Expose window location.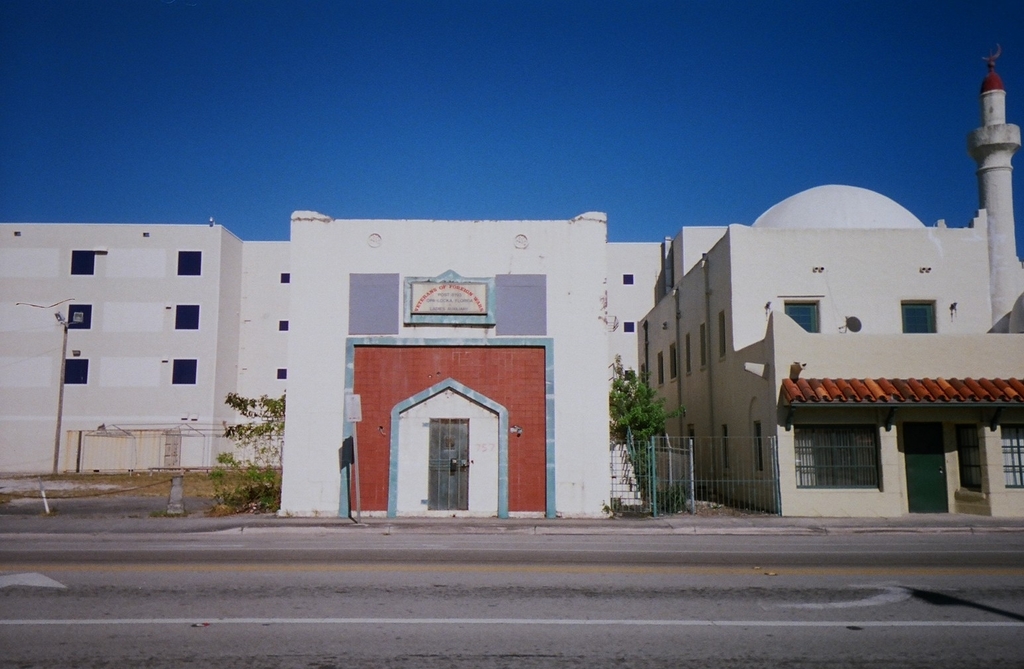
Exposed at left=68, top=249, right=99, bottom=276.
